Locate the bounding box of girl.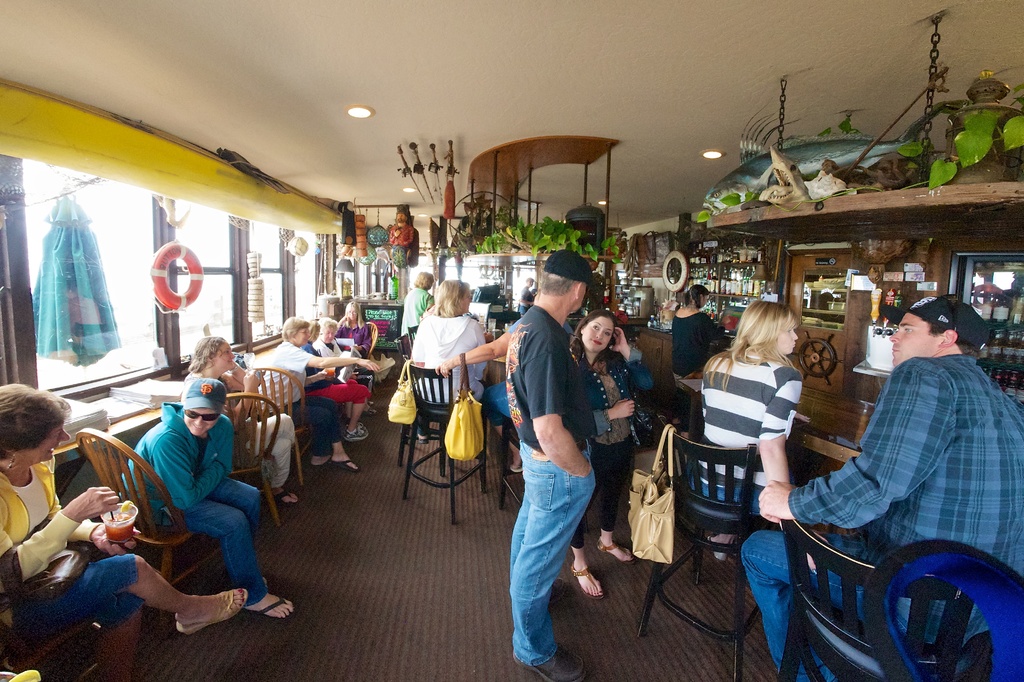
Bounding box: <box>561,308,639,597</box>.
